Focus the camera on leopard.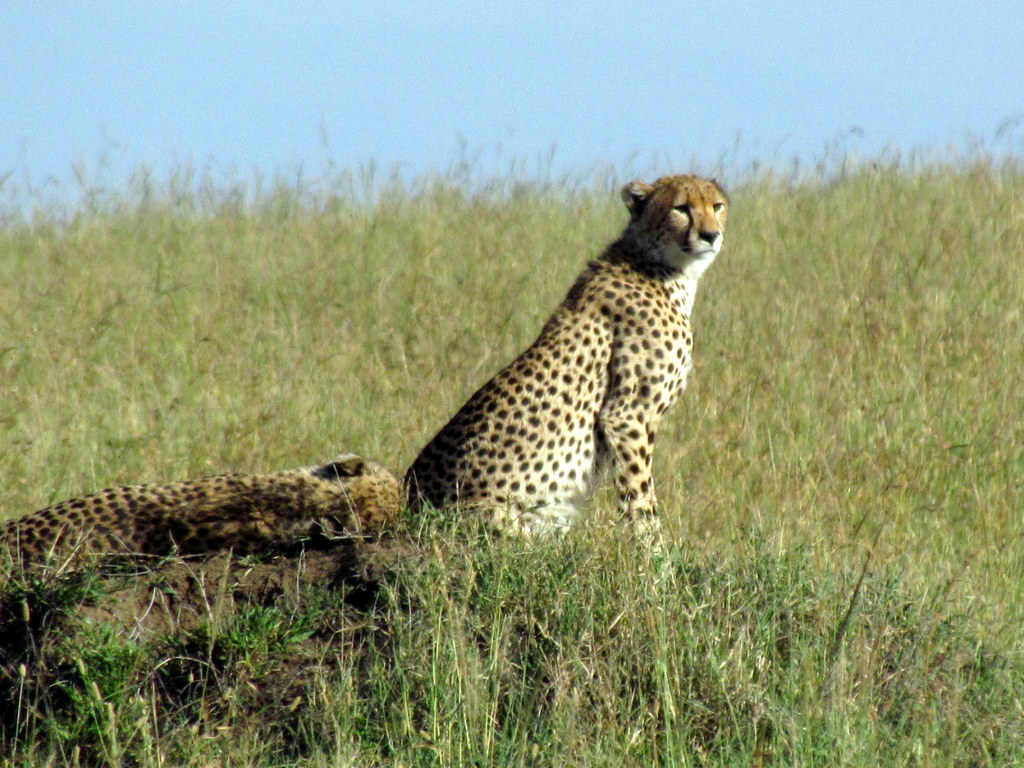
Focus region: [0,452,404,628].
